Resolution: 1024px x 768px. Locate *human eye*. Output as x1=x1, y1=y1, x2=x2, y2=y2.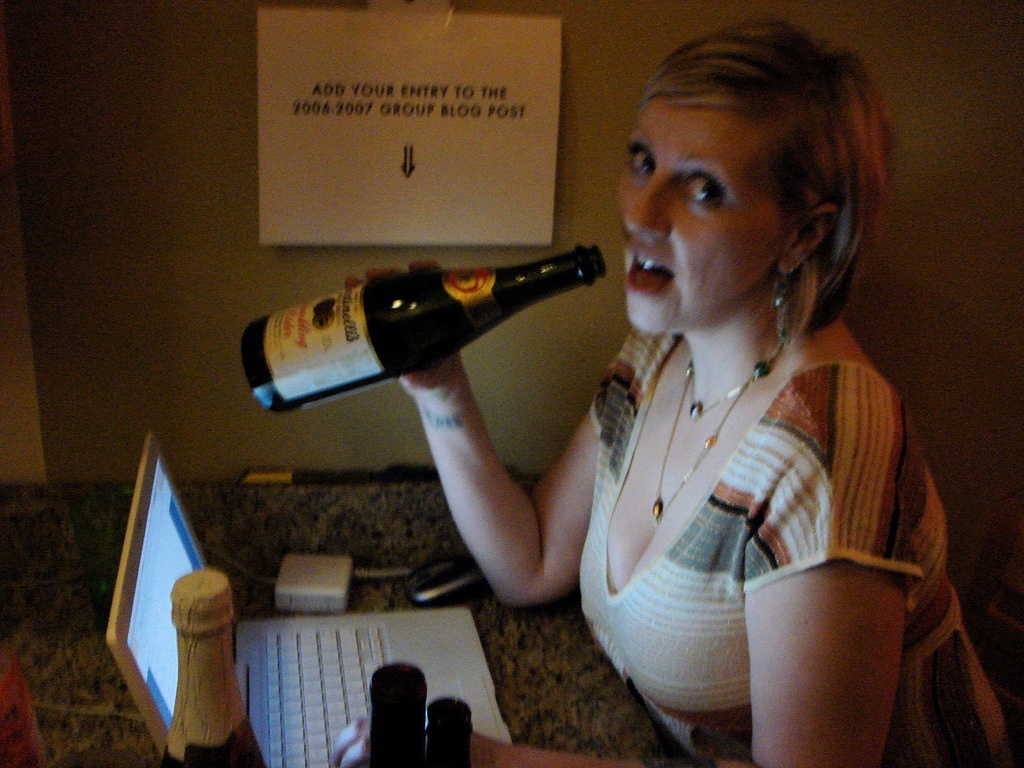
x1=625, y1=145, x2=656, y2=175.
